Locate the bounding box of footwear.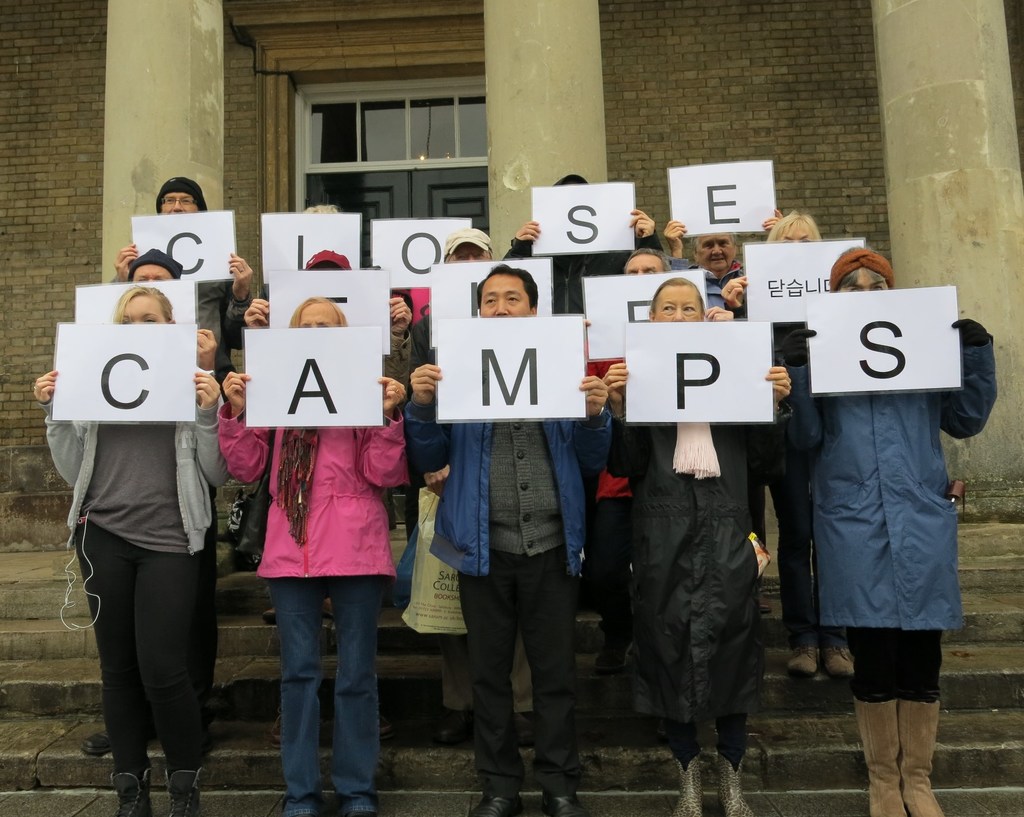
Bounding box: 785:644:819:679.
